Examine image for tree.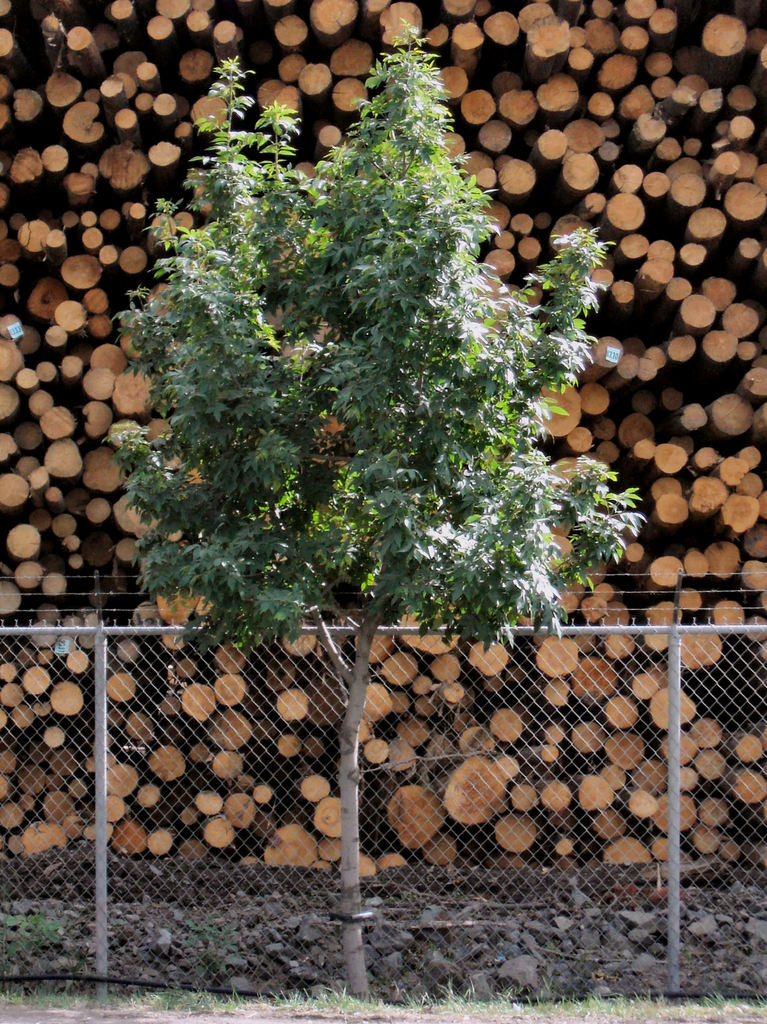
Examination result: 84/38/614/655.
